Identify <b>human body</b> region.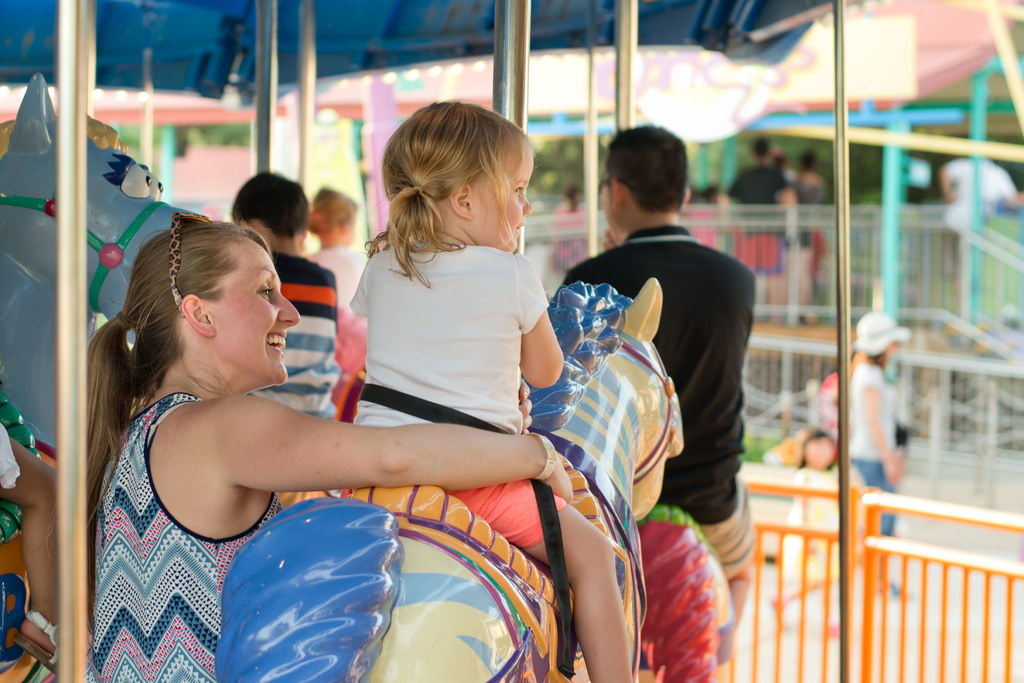
Region: detection(226, 167, 339, 427).
